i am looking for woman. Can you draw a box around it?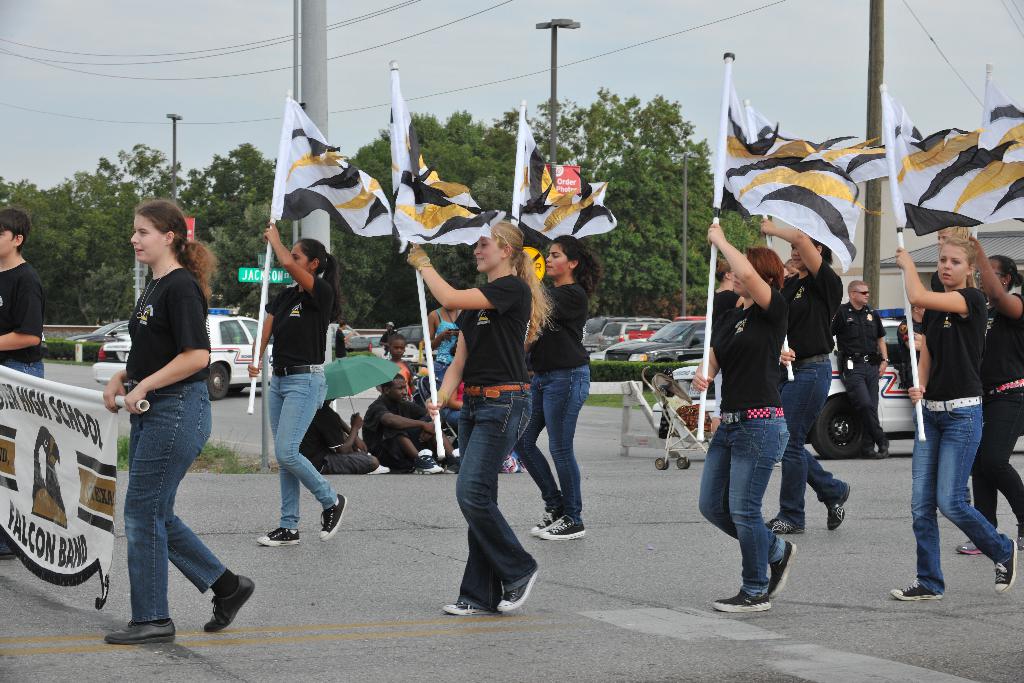
Sure, the bounding box is 422,300,465,402.
